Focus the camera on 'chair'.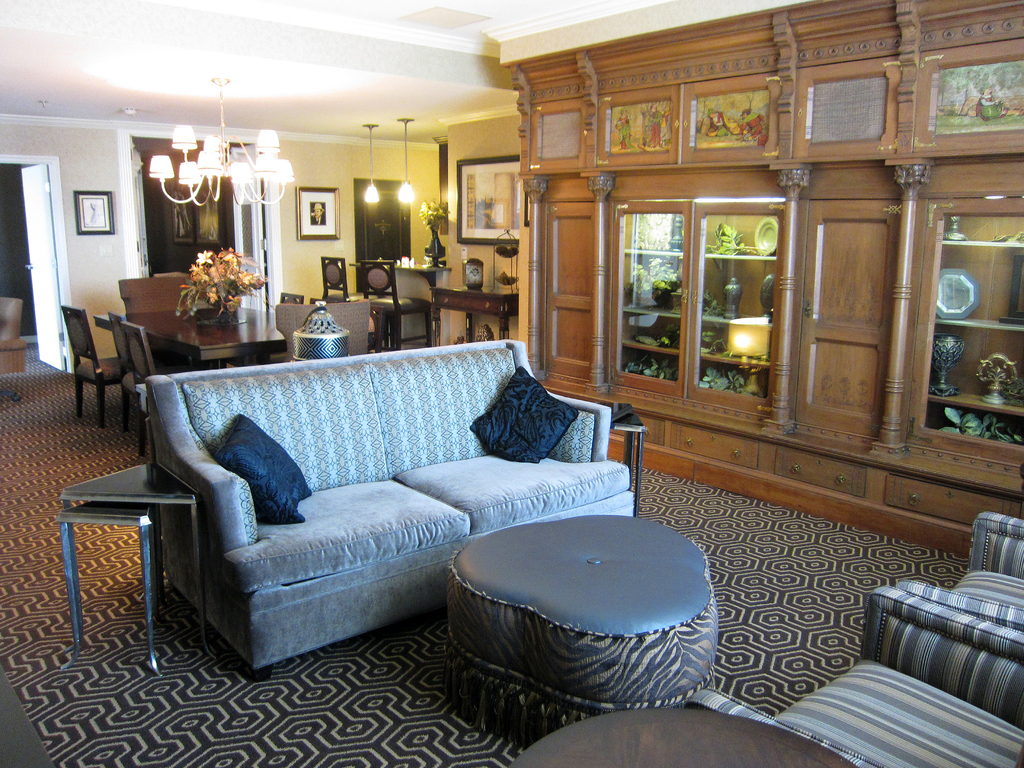
Focus region: (317,253,380,344).
